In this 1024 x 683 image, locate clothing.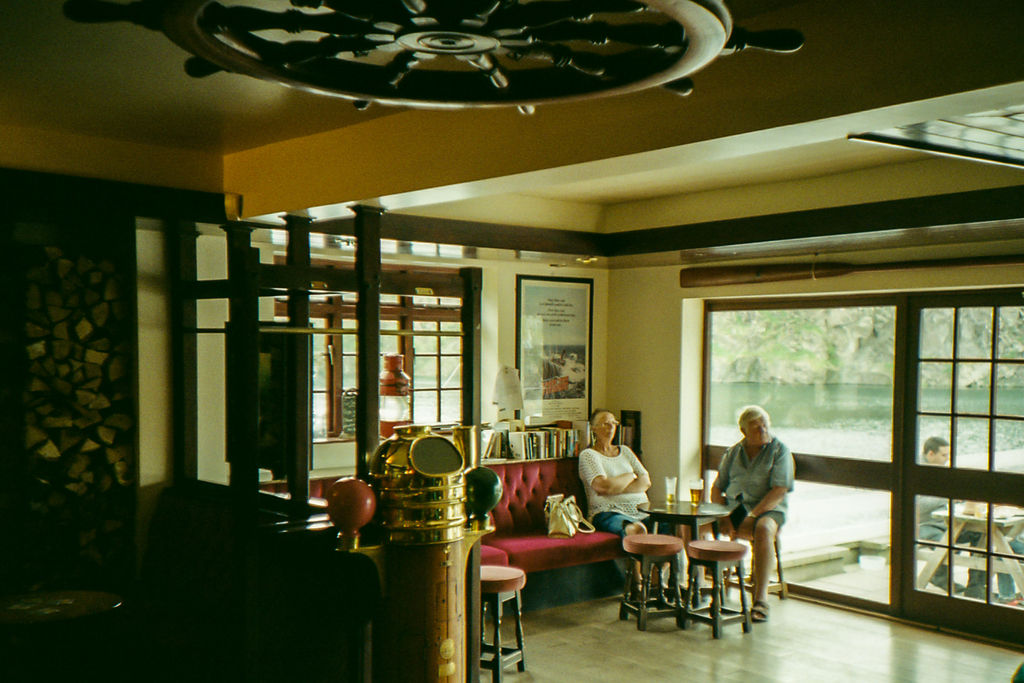
Bounding box: region(715, 436, 797, 527).
